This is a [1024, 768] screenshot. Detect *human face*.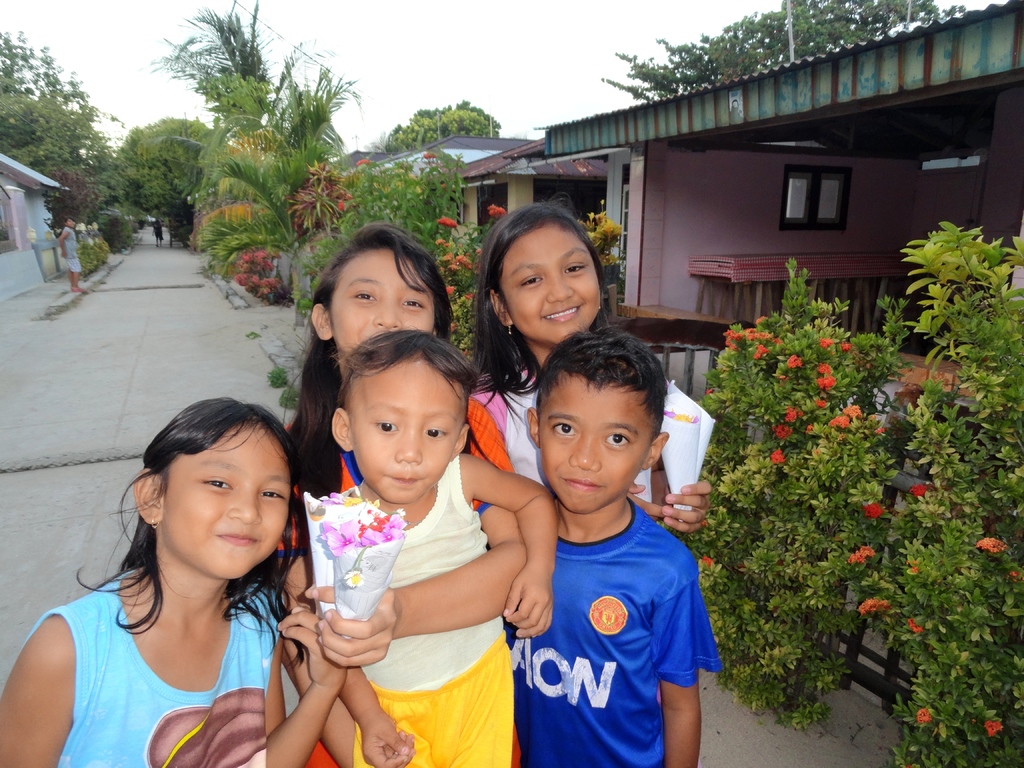
[x1=500, y1=223, x2=598, y2=342].
